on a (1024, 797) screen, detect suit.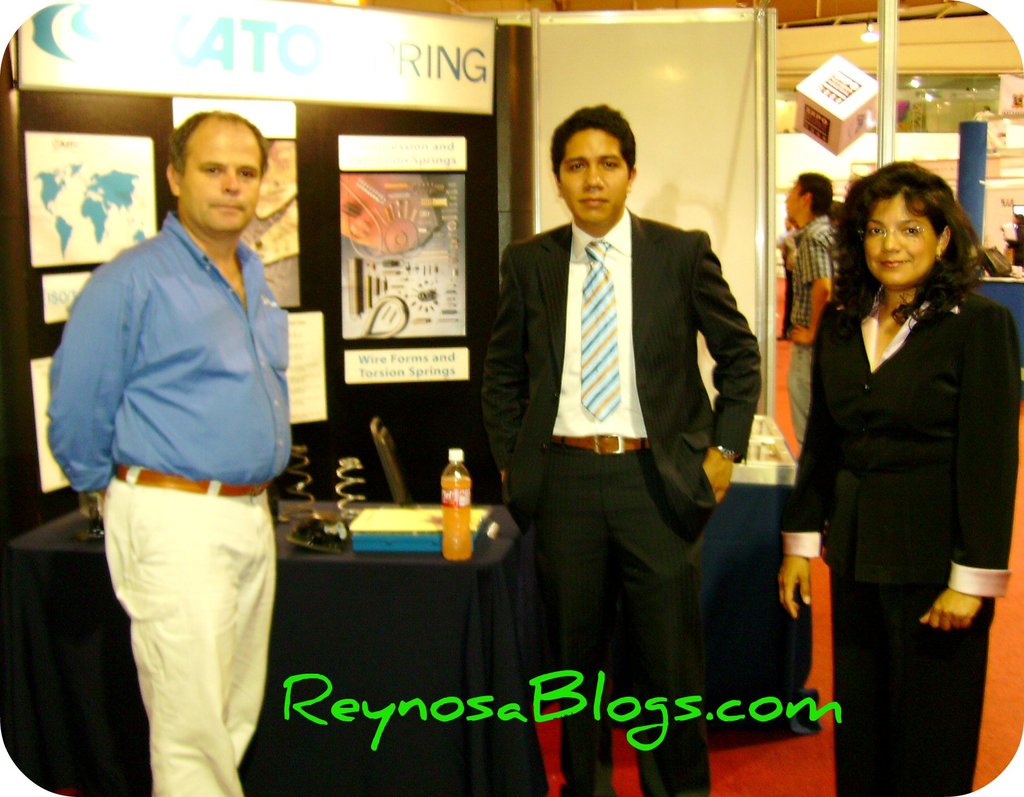
BBox(479, 107, 760, 690).
